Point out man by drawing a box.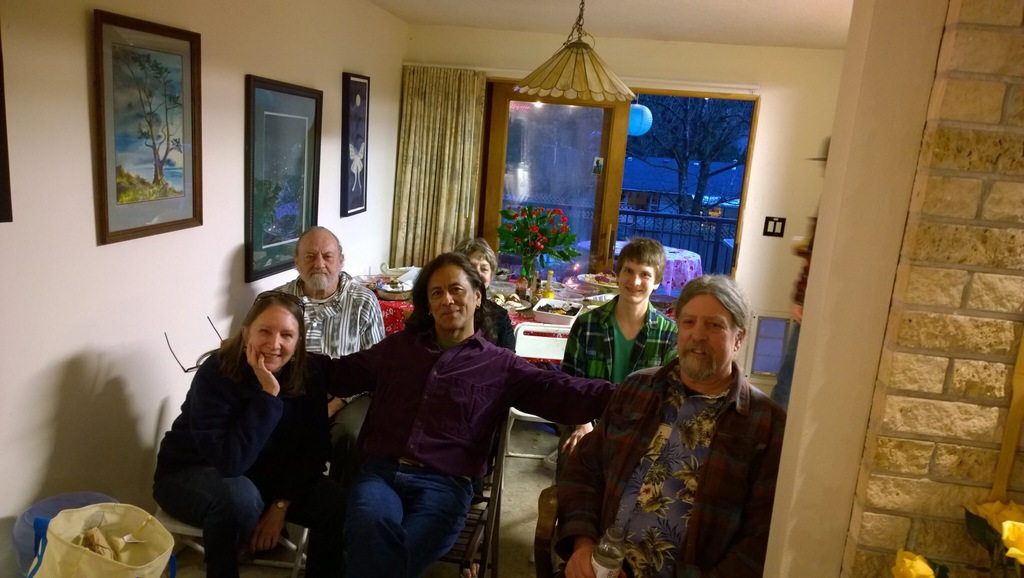
select_region(573, 268, 784, 568).
